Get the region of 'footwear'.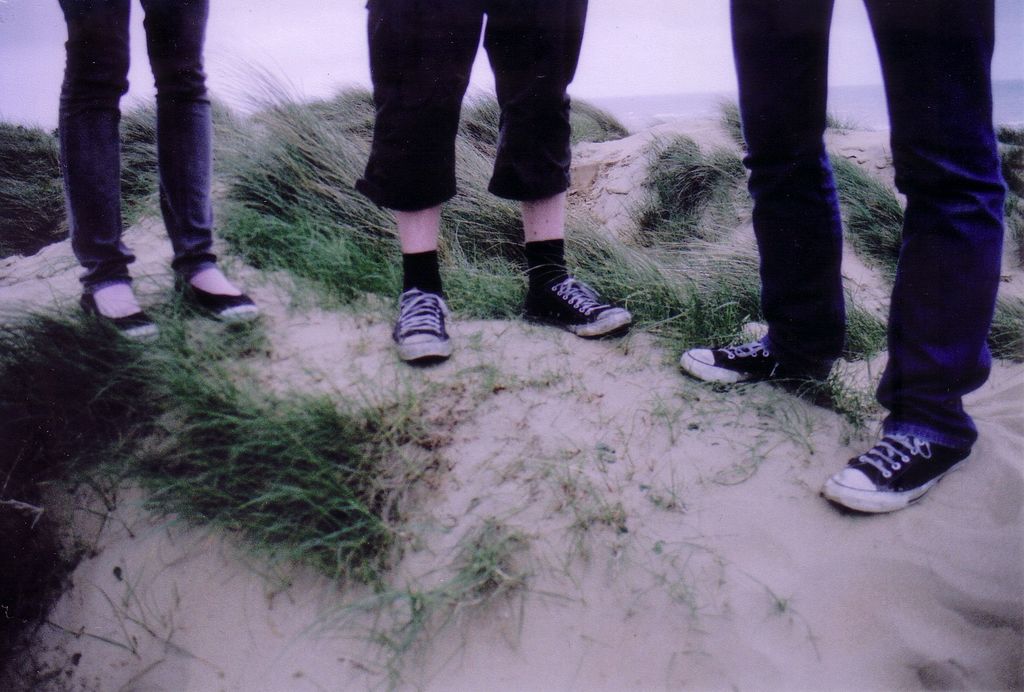
(678,340,811,384).
